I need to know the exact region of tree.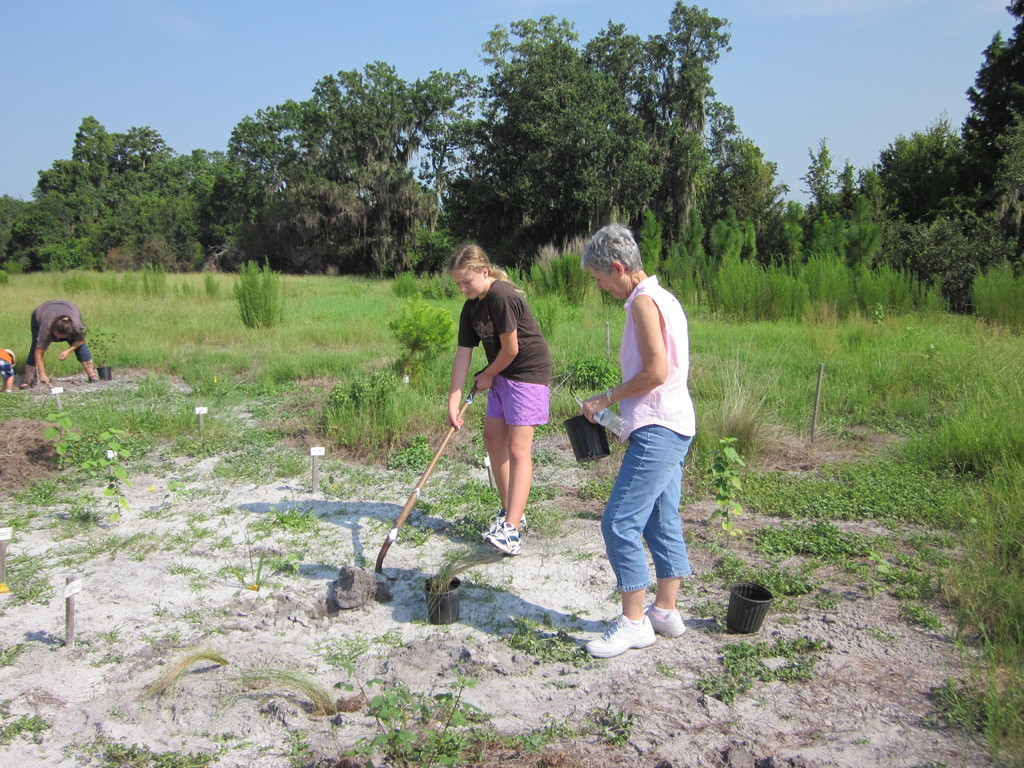
Region: locate(227, 56, 467, 291).
